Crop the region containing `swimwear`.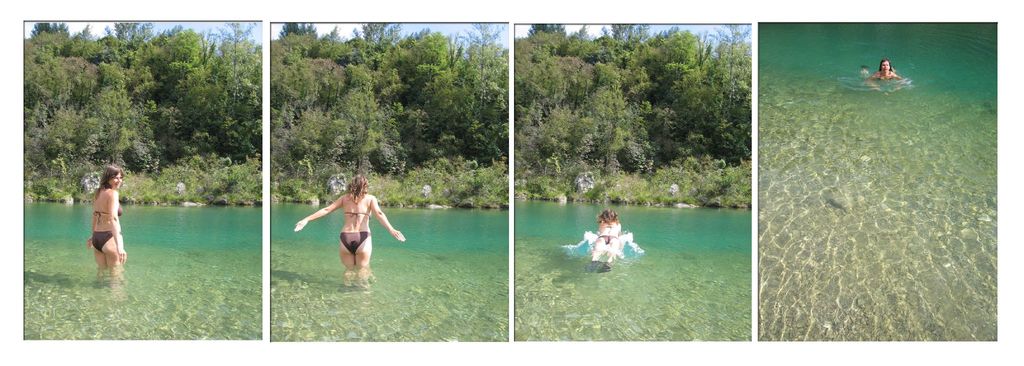
Crop region: left=342, top=232, right=369, bottom=253.
